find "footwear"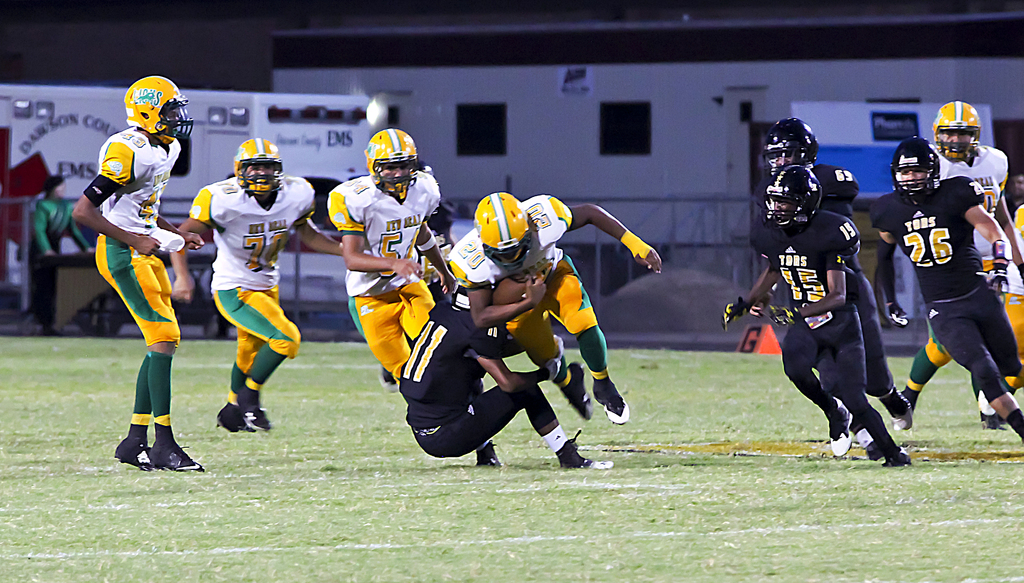
pyautogui.locateOnScreen(140, 437, 201, 464)
